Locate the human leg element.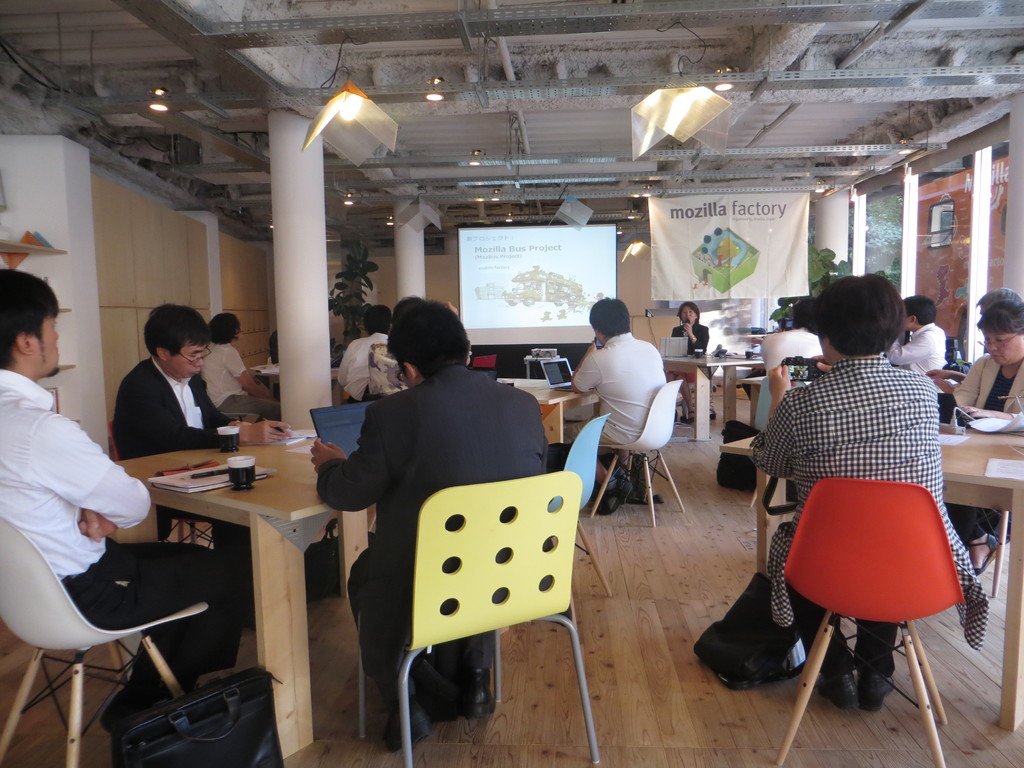
Element bbox: locate(65, 540, 250, 736).
